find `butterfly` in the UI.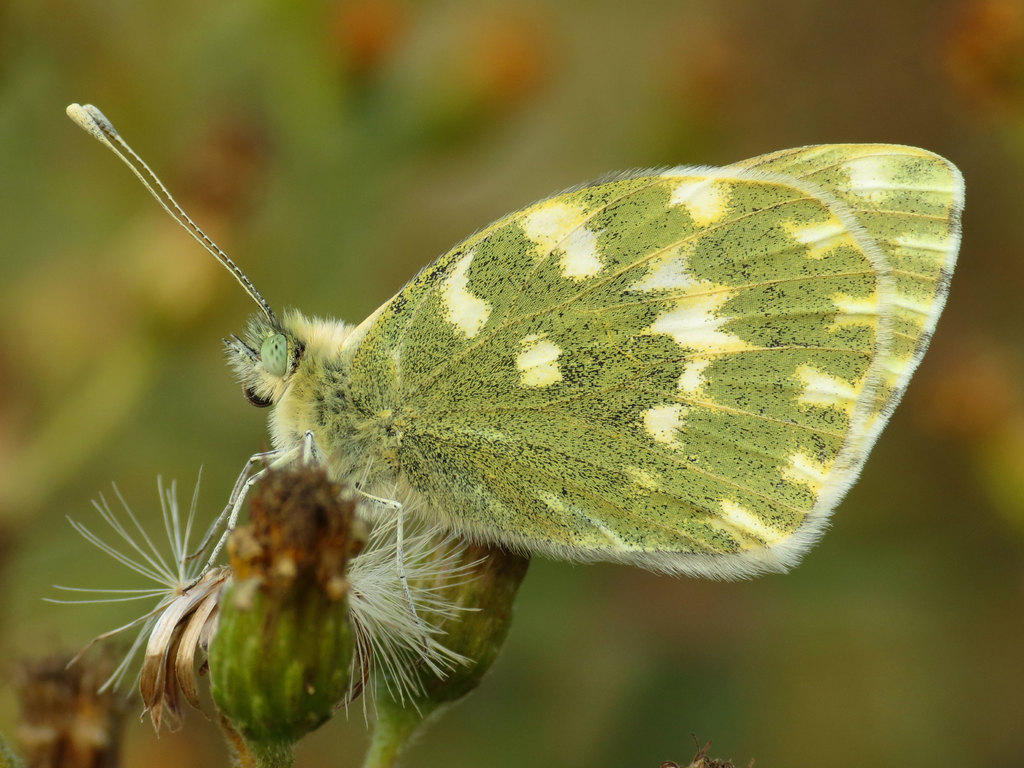
UI element at crop(11, 96, 996, 746).
